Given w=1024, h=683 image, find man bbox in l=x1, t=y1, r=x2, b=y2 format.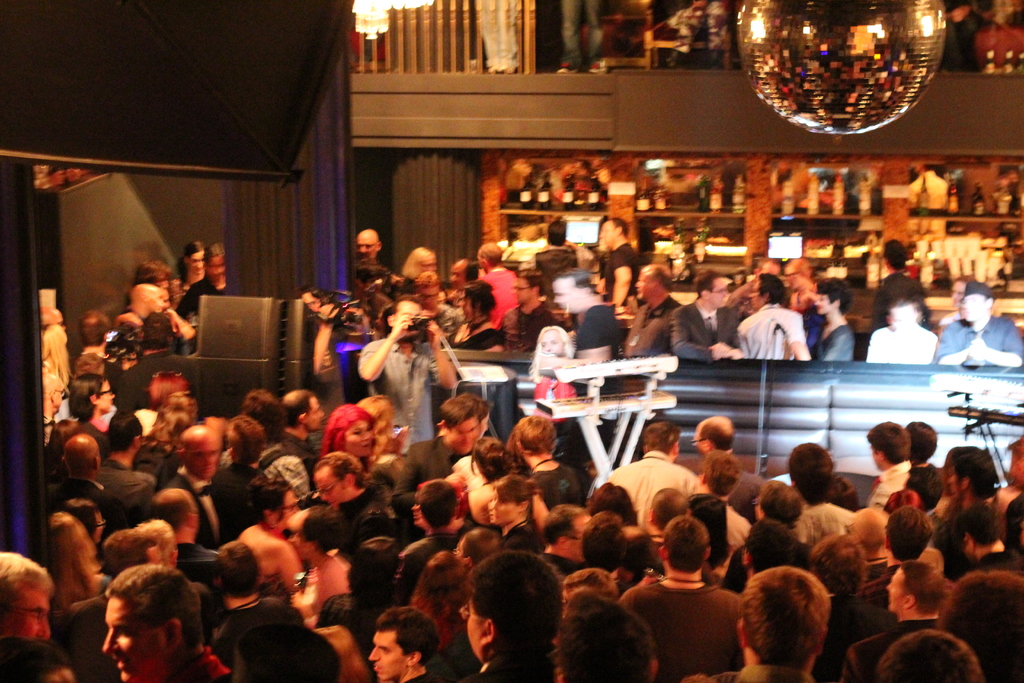
l=151, t=484, r=218, b=577.
